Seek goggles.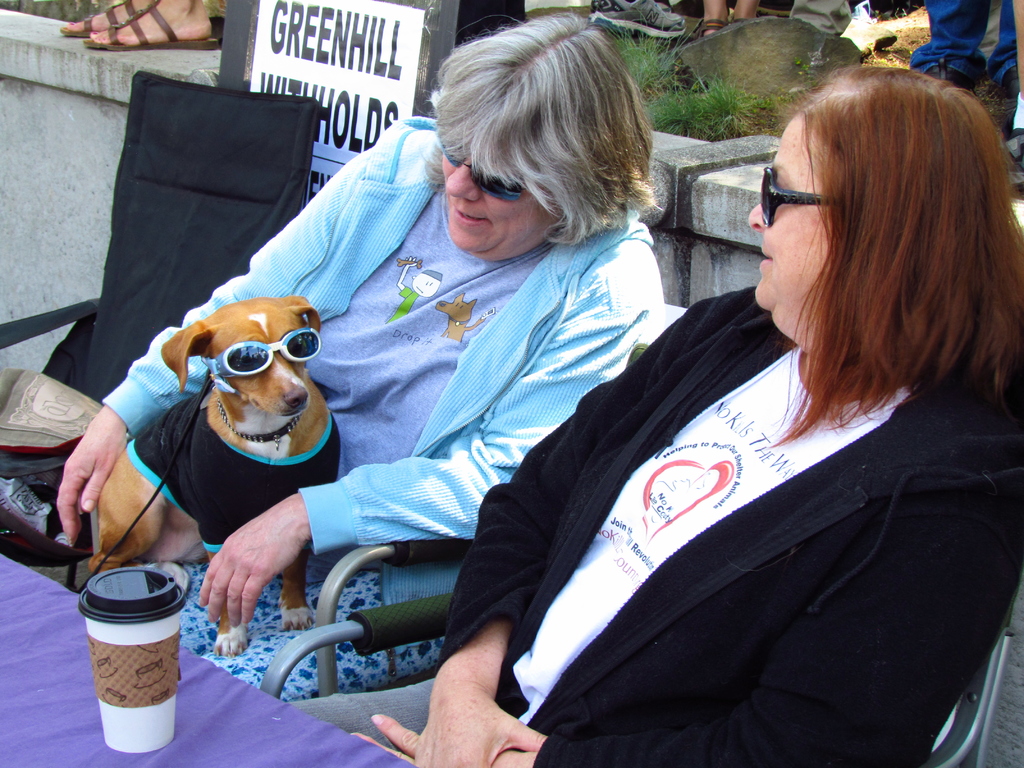
BBox(752, 164, 837, 225).
